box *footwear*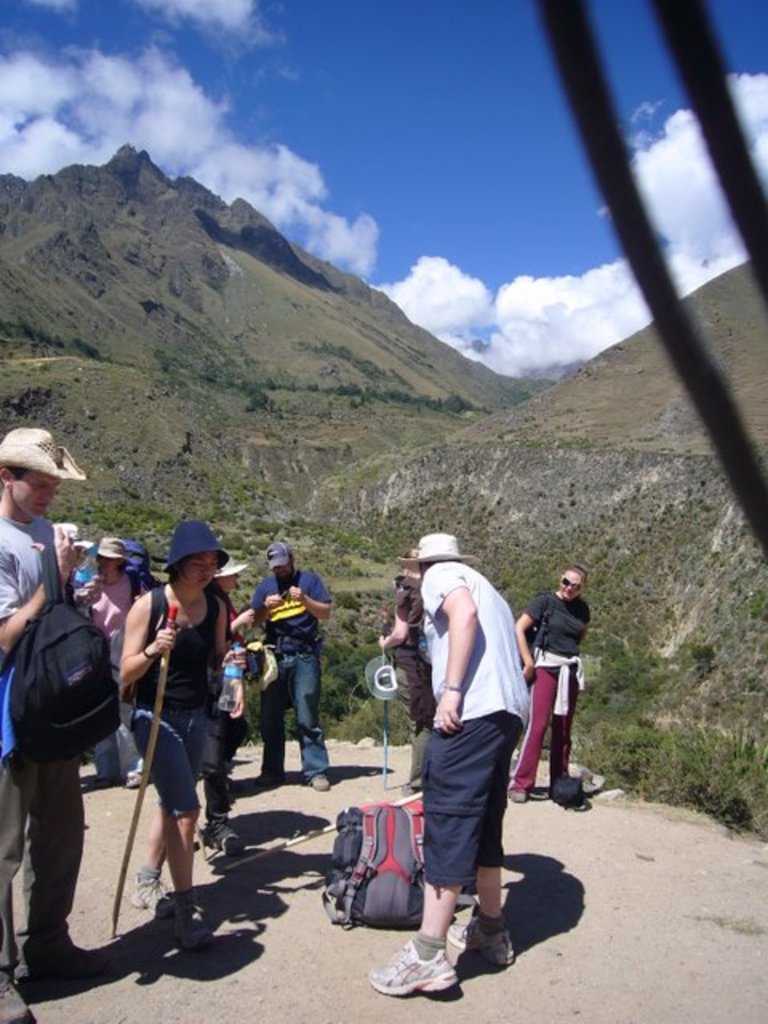
bbox=[371, 938, 453, 997]
